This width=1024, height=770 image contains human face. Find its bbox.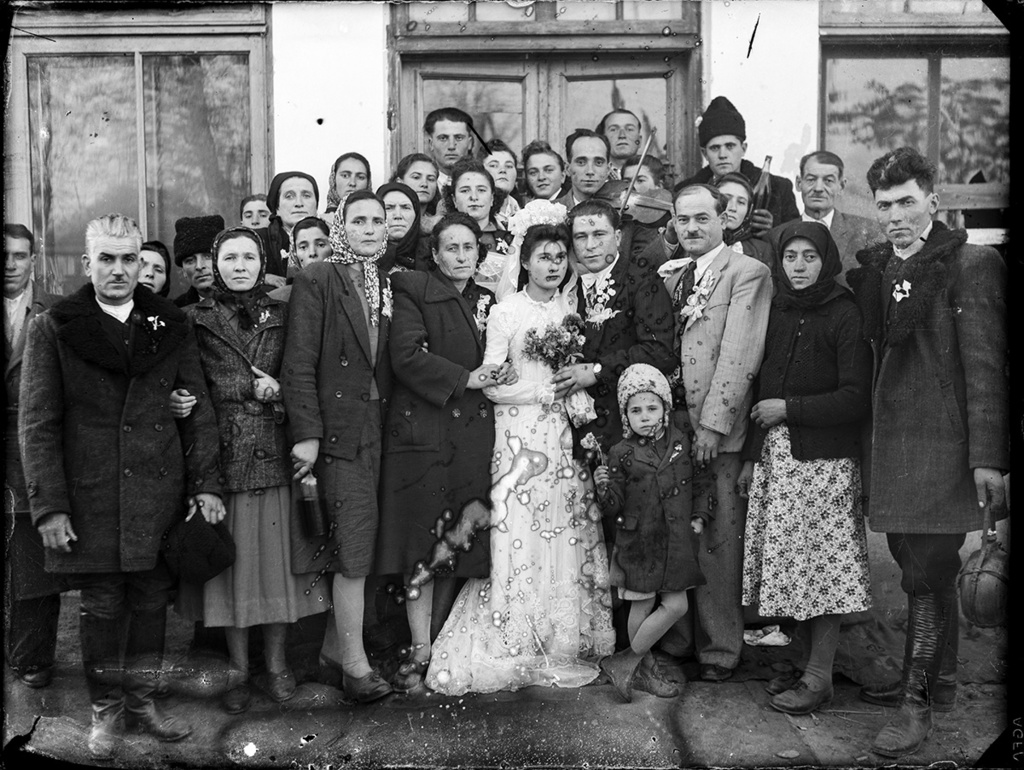
<bbox>436, 224, 477, 281</bbox>.
